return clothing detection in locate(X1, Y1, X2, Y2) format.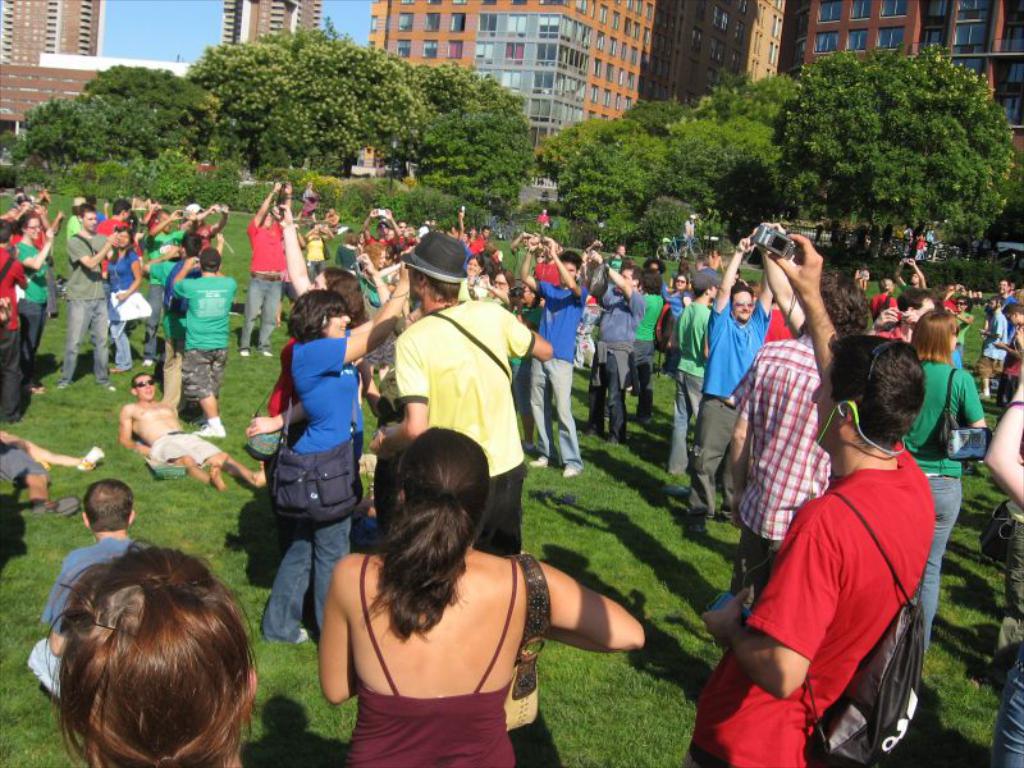
locate(371, 241, 401, 280).
